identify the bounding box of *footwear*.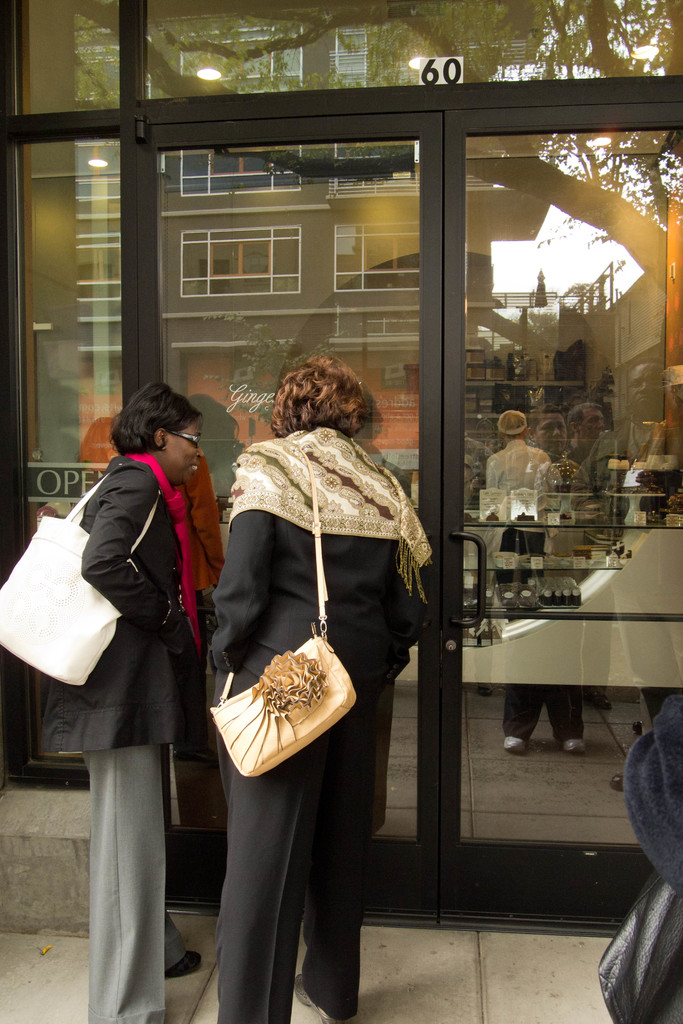
select_region(166, 948, 201, 980).
